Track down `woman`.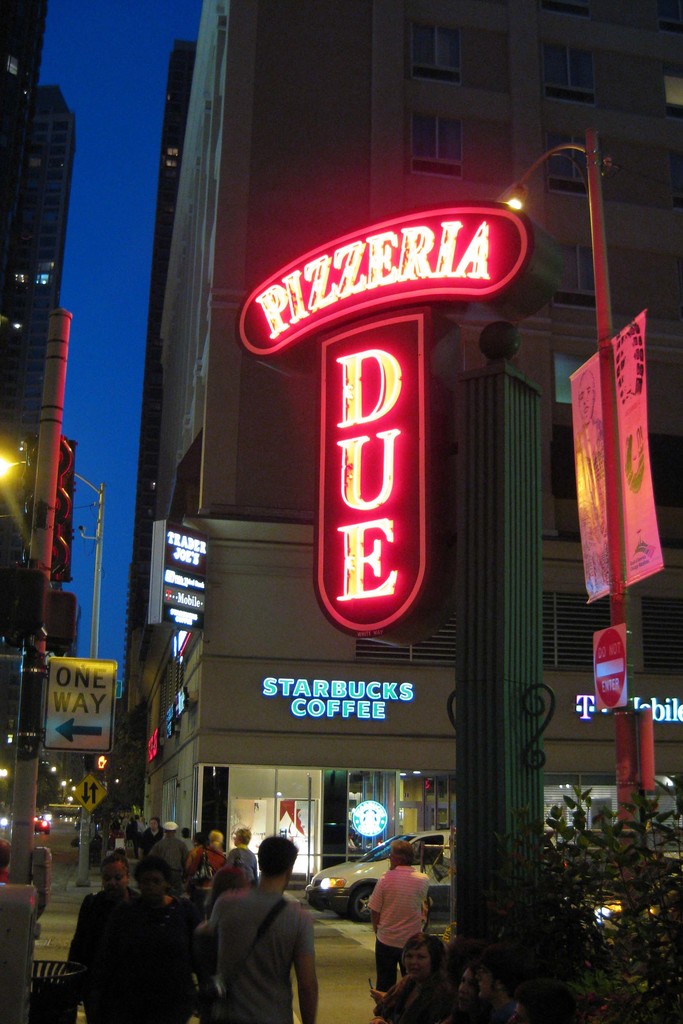
Tracked to x1=193, y1=866, x2=250, y2=1023.
